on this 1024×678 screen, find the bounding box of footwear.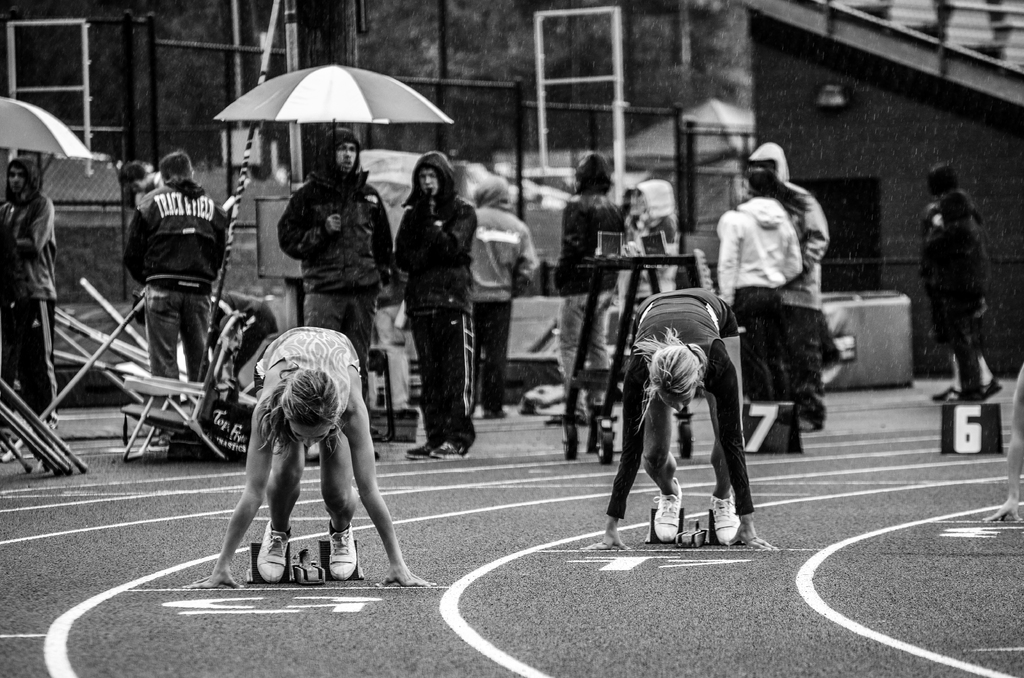
Bounding box: 651,481,681,541.
